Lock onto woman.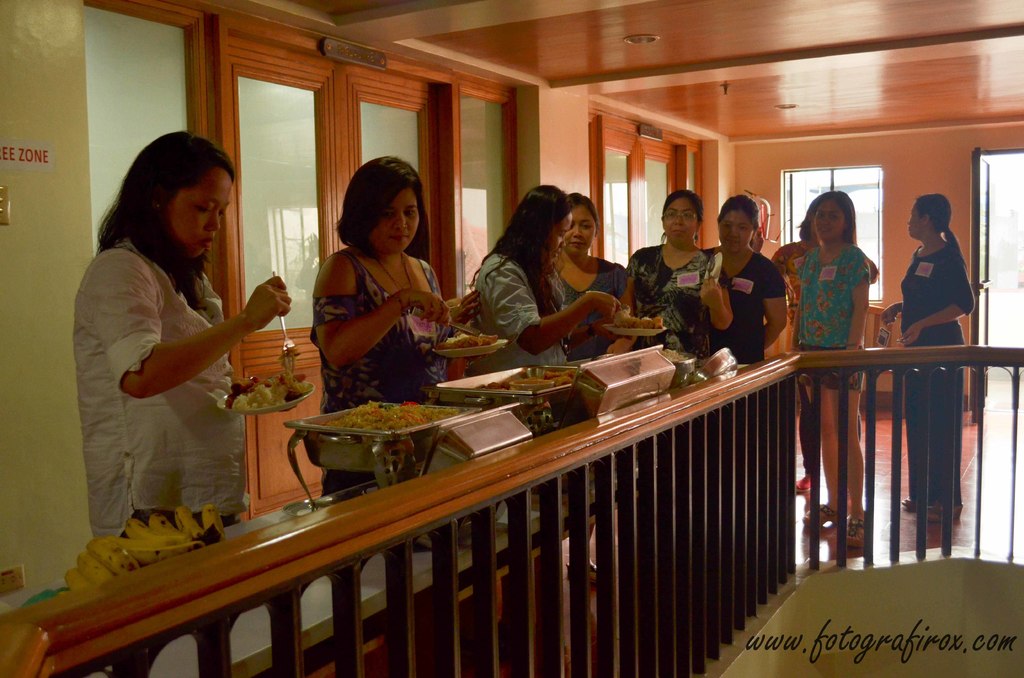
Locked: pyautogui.locateOnScreen(880, 190, 982, 522).
